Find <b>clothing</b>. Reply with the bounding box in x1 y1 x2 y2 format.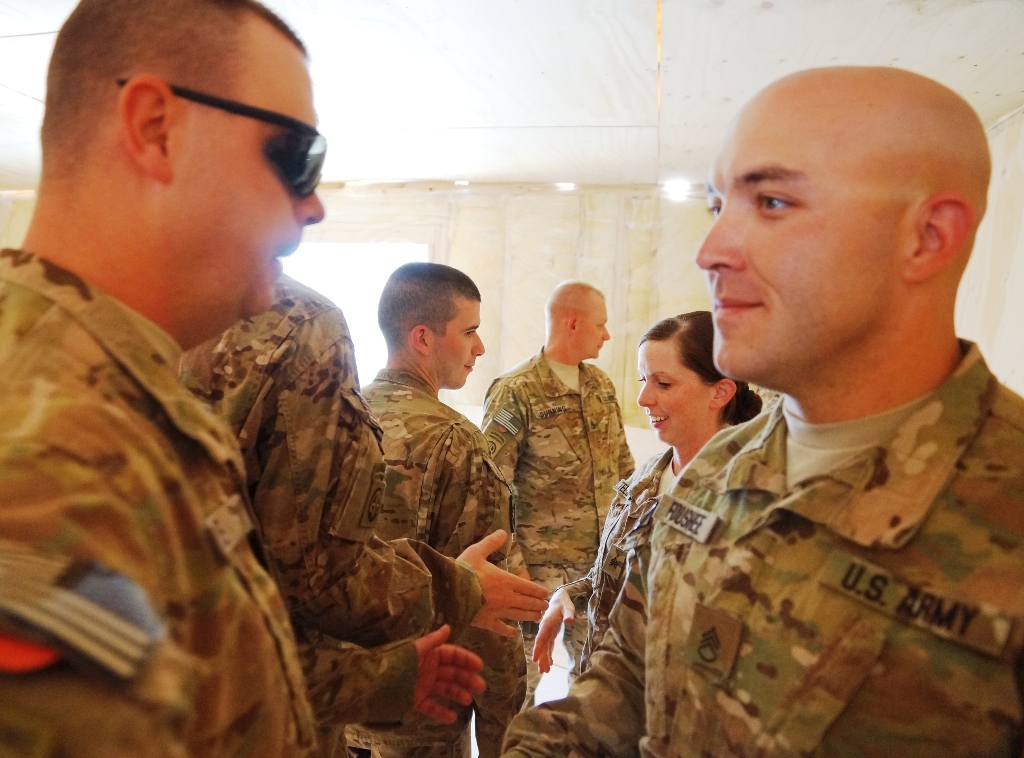
353 363 529 757.
